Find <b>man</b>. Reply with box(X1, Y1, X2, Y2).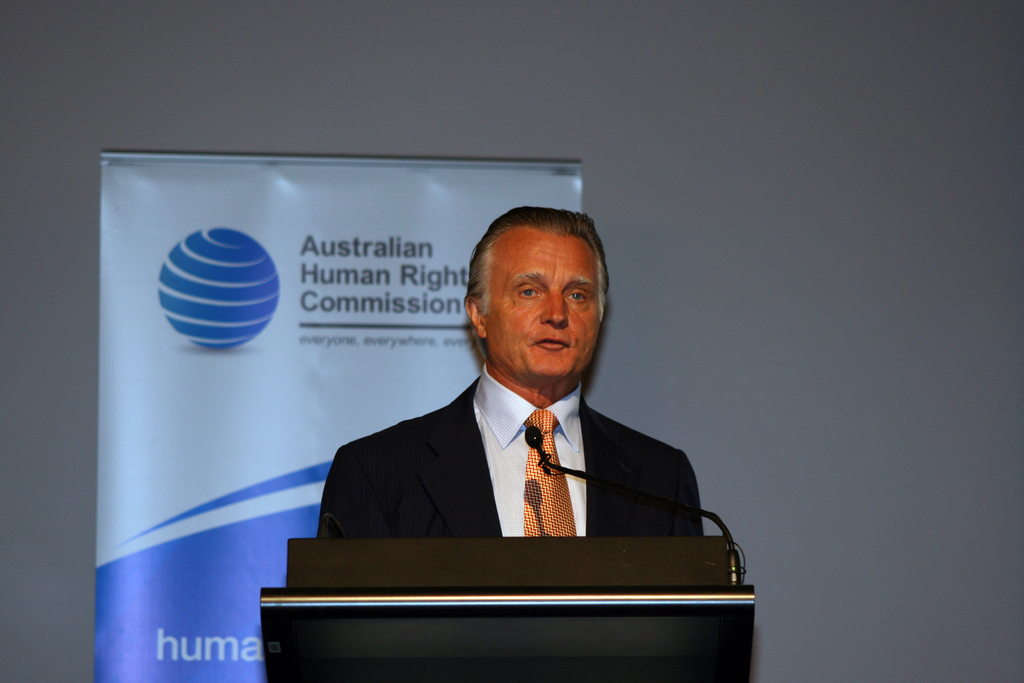
box(320, 199, 708, 546).
